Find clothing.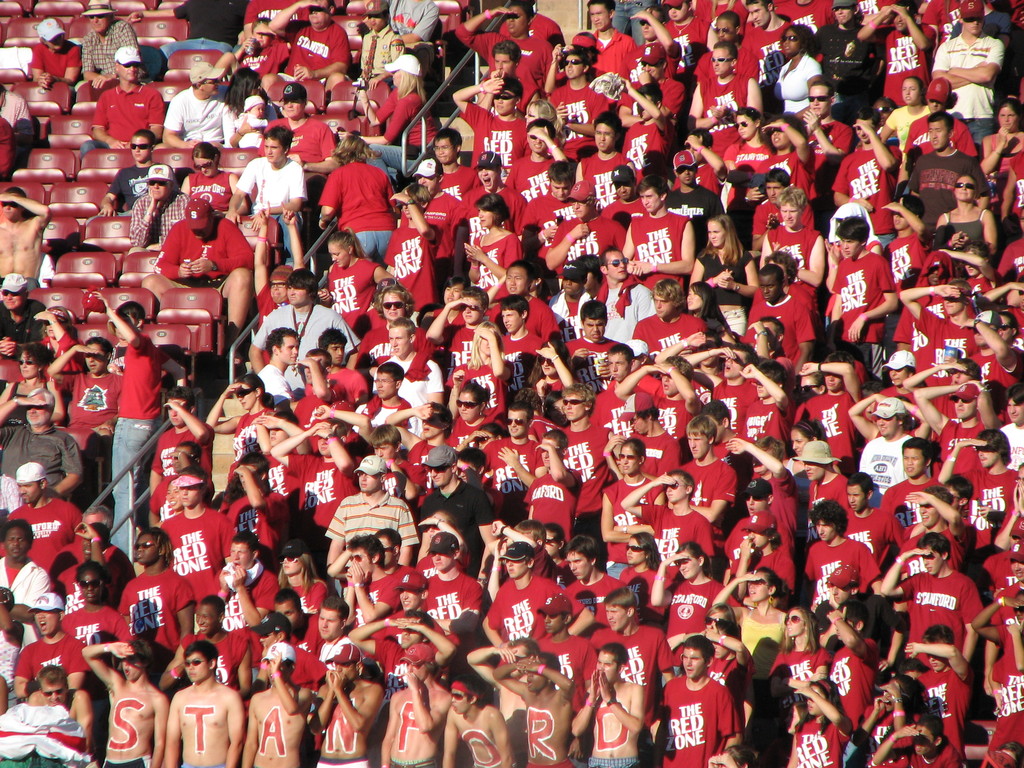
681 456 738 529.
